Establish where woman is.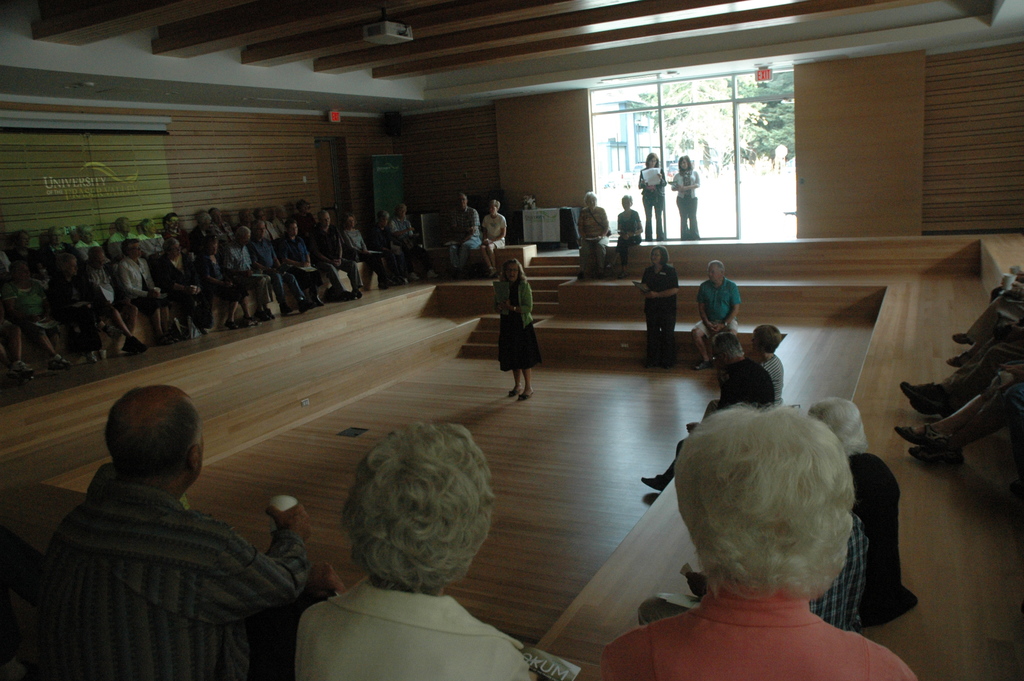
Established at bbox=(686, 326, 782, 432).
